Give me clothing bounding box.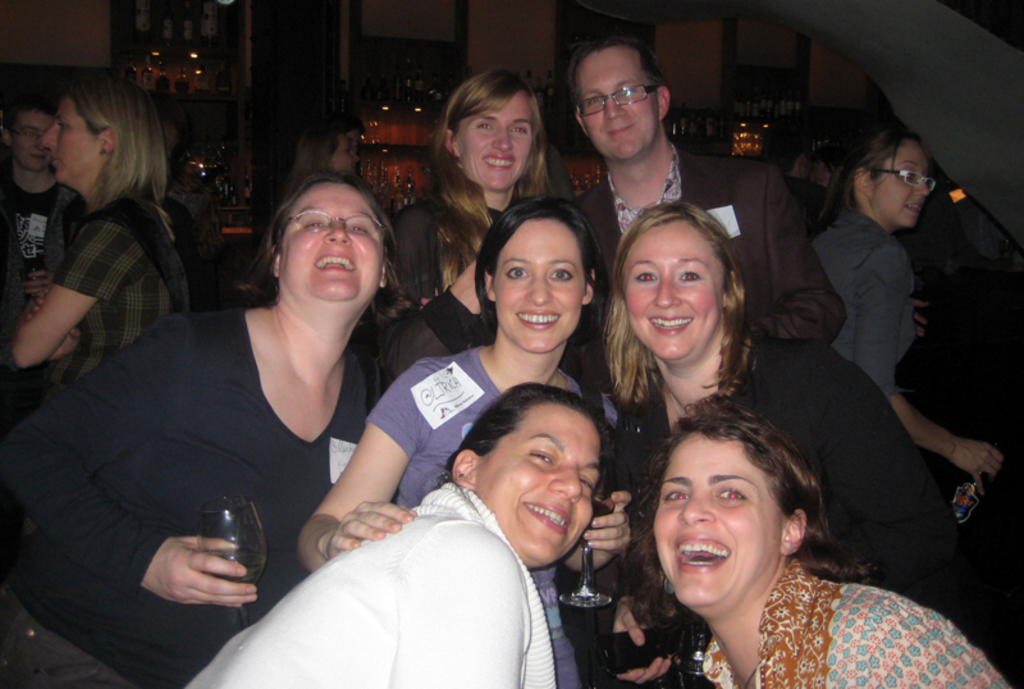
box=[365, 346, 620, 688].
